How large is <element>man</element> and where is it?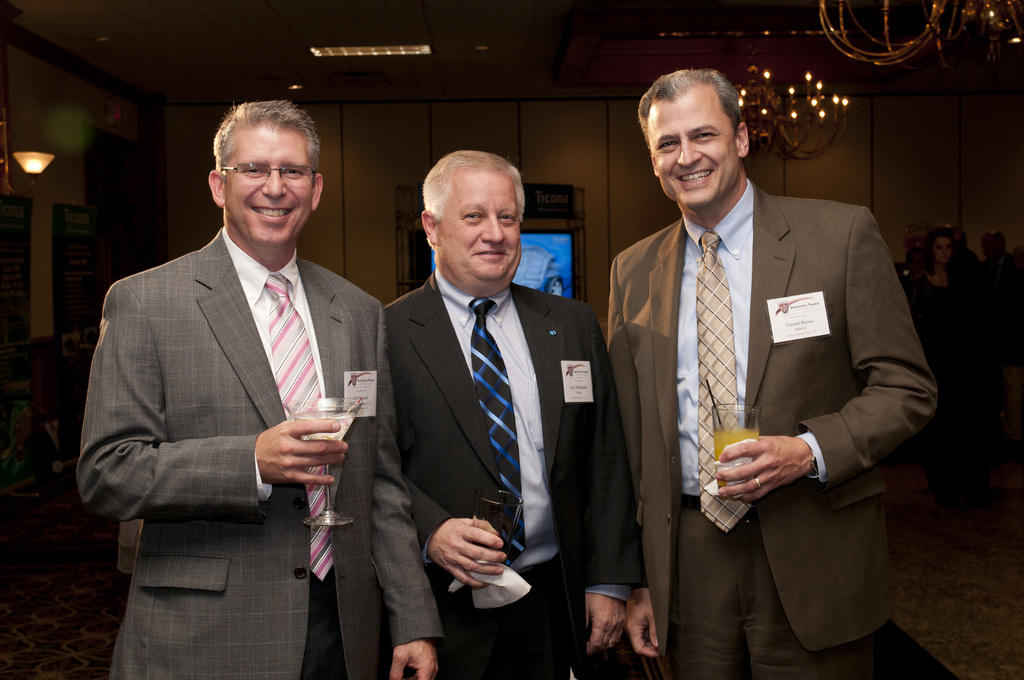
Bounding box: left=606, top=68, right=939, bottom=679.
